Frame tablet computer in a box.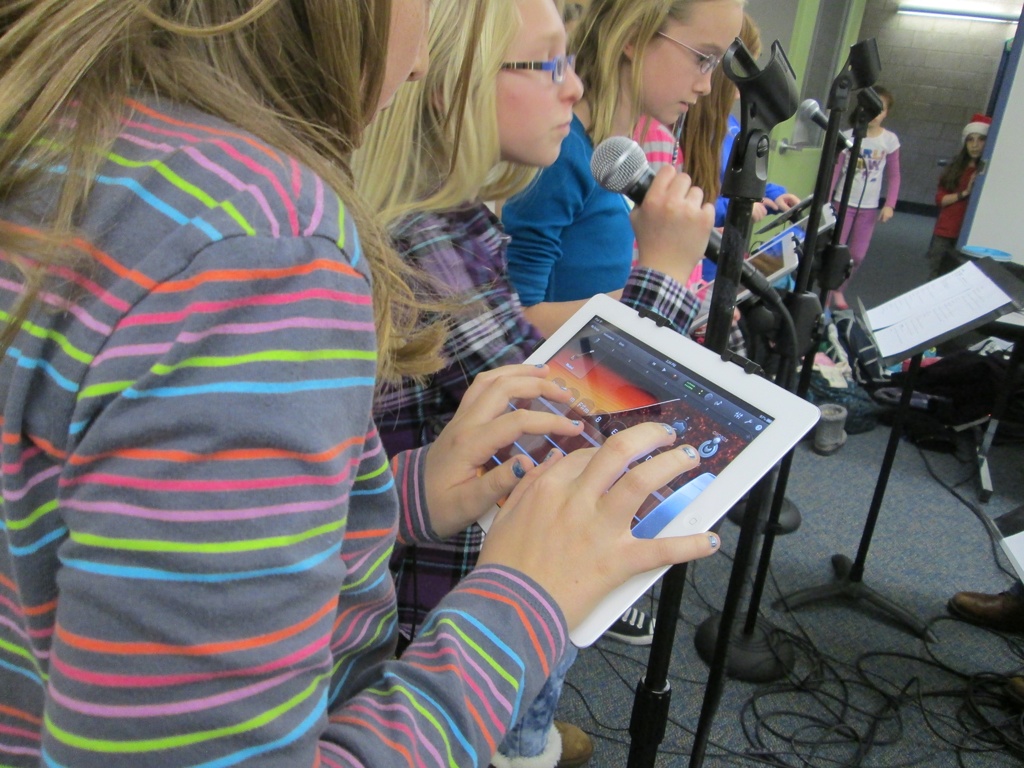
755:194:813:236.
